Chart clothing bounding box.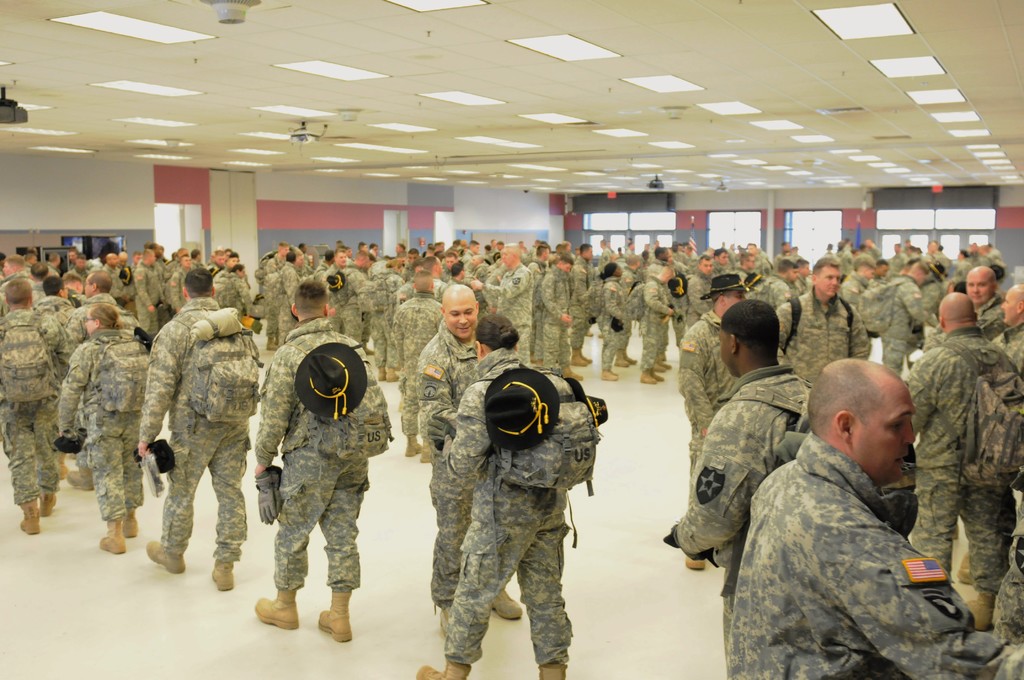
Charted: (0,305,63,503).
